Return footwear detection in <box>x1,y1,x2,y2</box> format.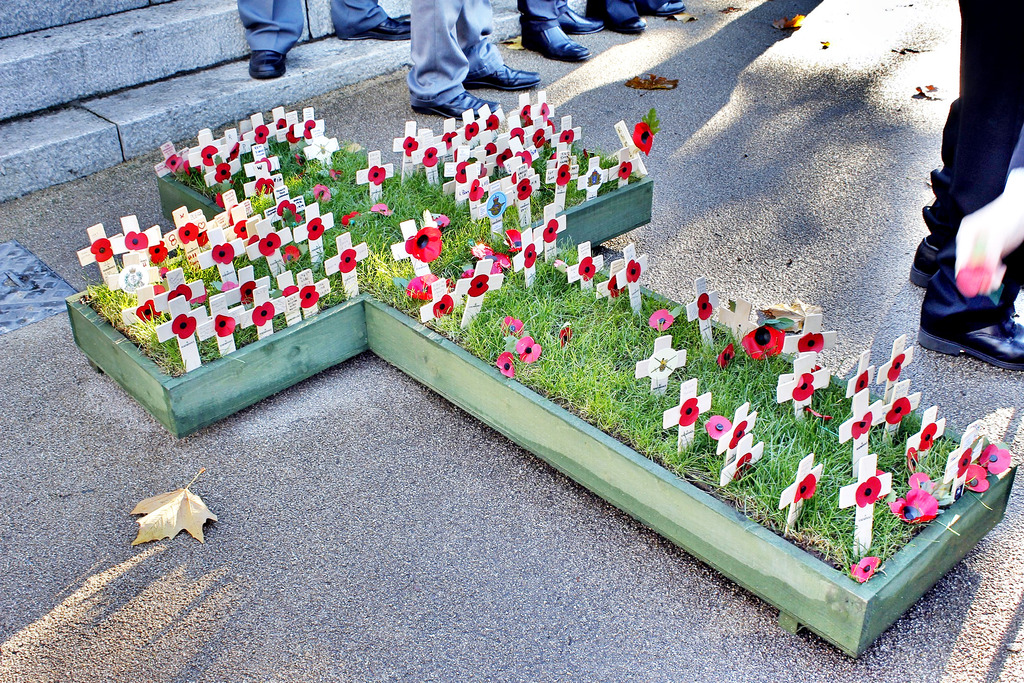
<box>522,21,589,65</box>.
